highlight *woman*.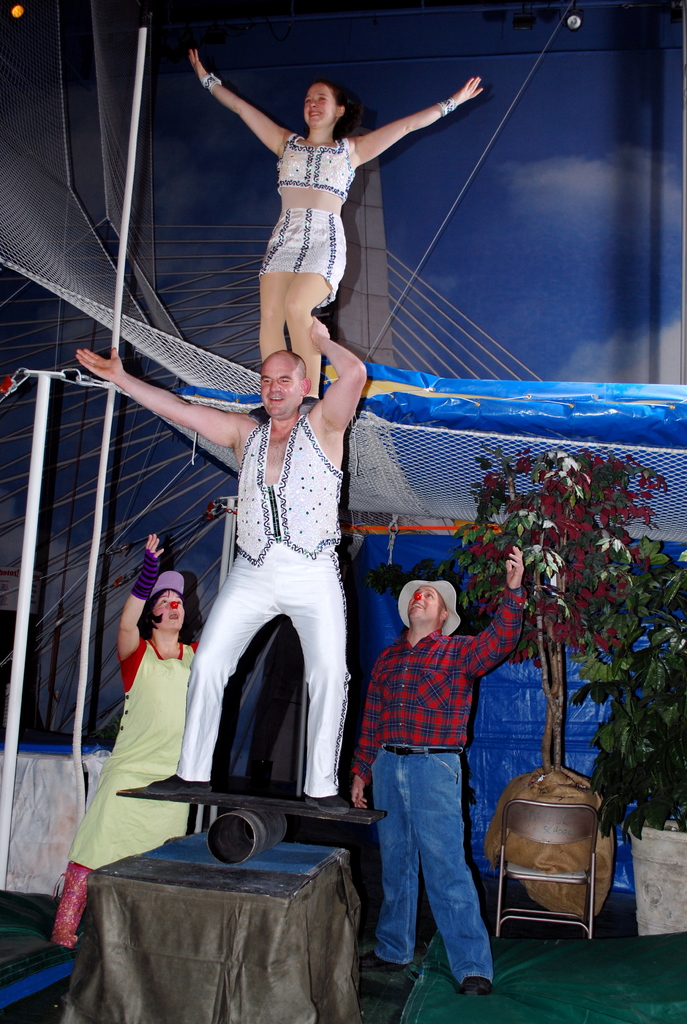
Highlighted region: <box>49,531,205,947</box>.
